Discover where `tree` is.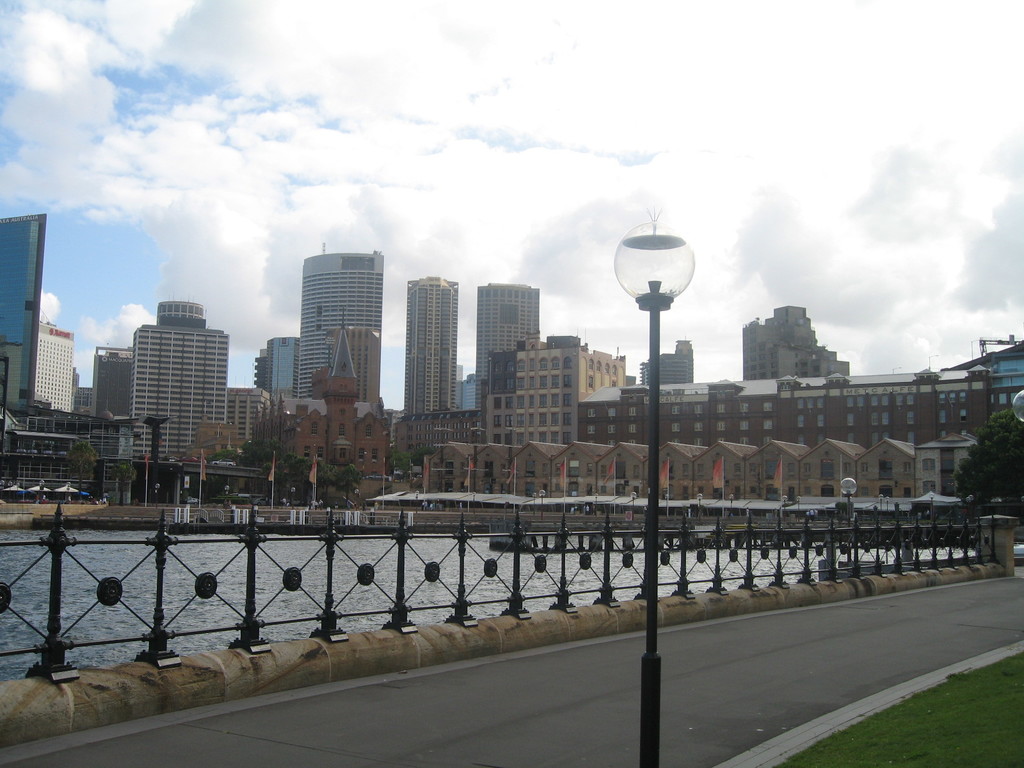
Discovered at [x1=61, y1=440, x2=106, y2=493].
